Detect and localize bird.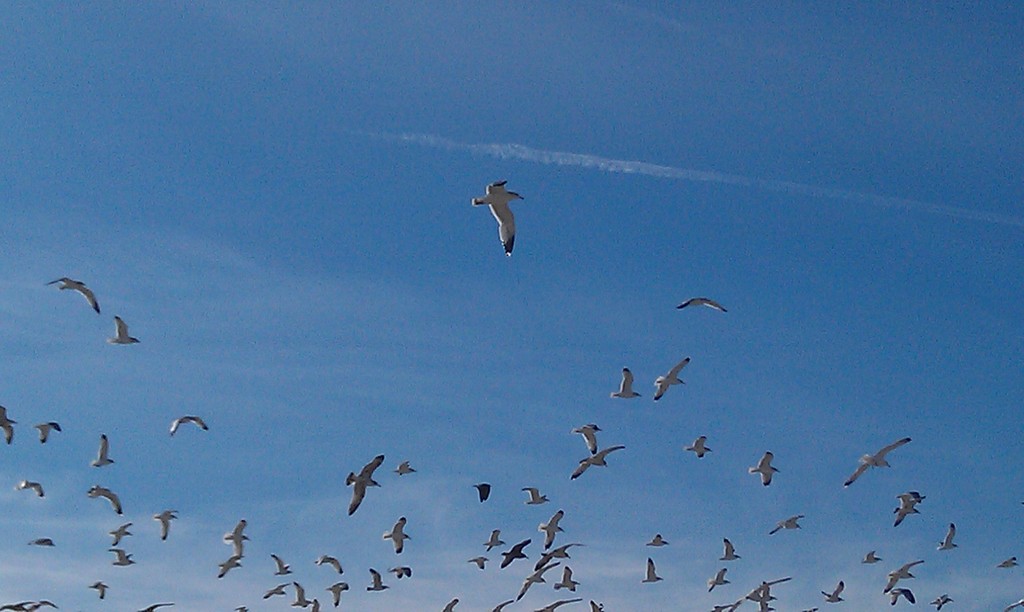
Localized at <region>90, 579, 108, 599</region>.
